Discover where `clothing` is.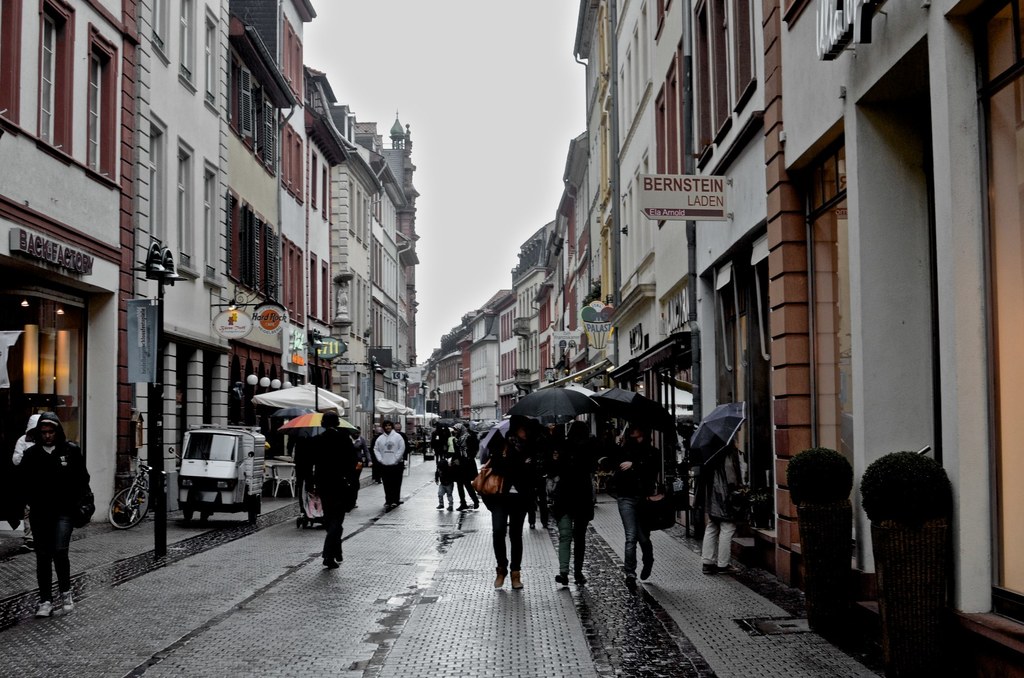
Discovered at <bbox>5, 440, 93, 586</bbox>.
